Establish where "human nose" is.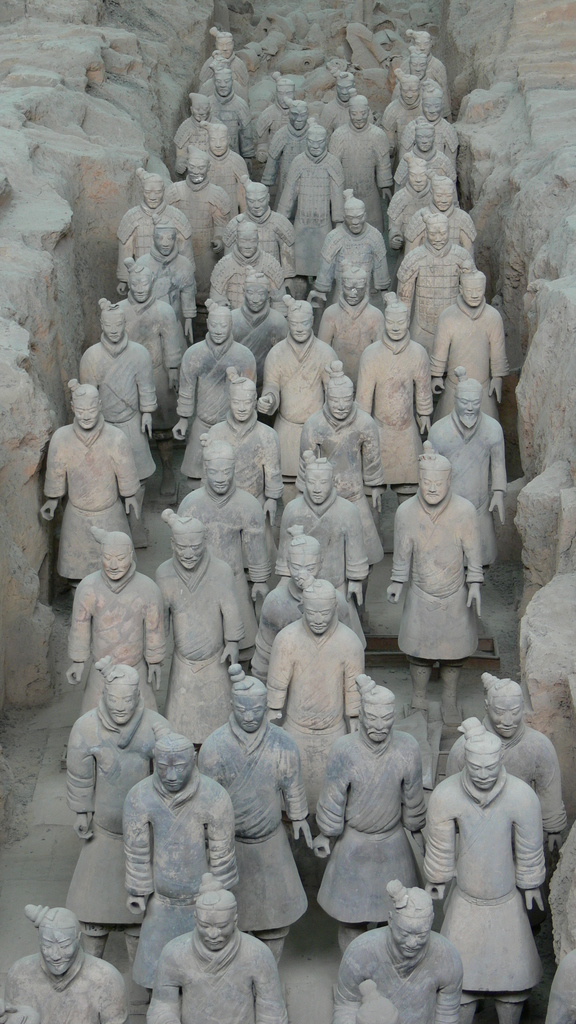
Established at {"left": 424, "top": 140, "right": 426, "bottom": 145}.
